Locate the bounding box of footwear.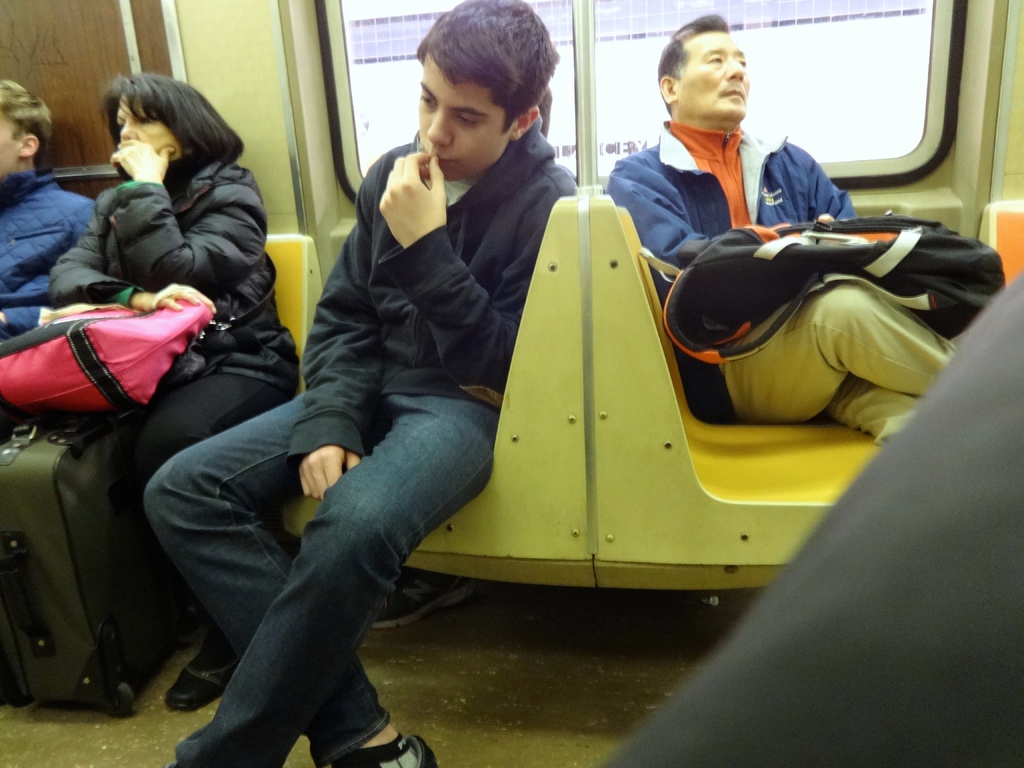
Bounding box: <region>373, 561, 490, 634</region>.
